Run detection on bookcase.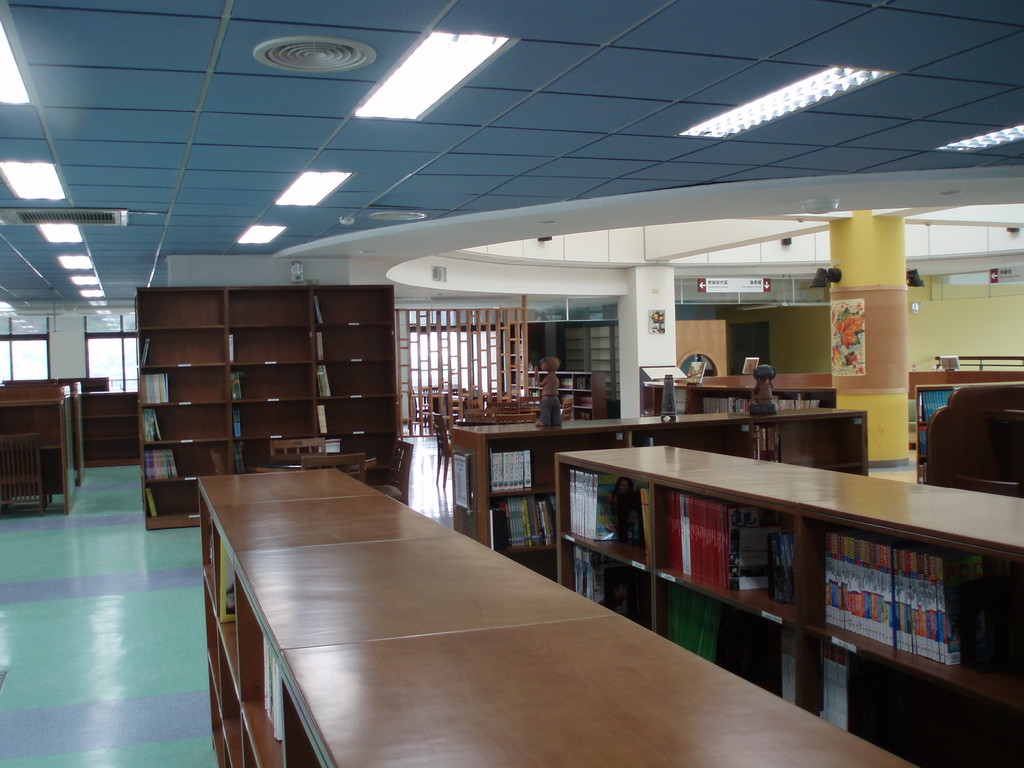
Result: <box>196,468,916,767</box>.
